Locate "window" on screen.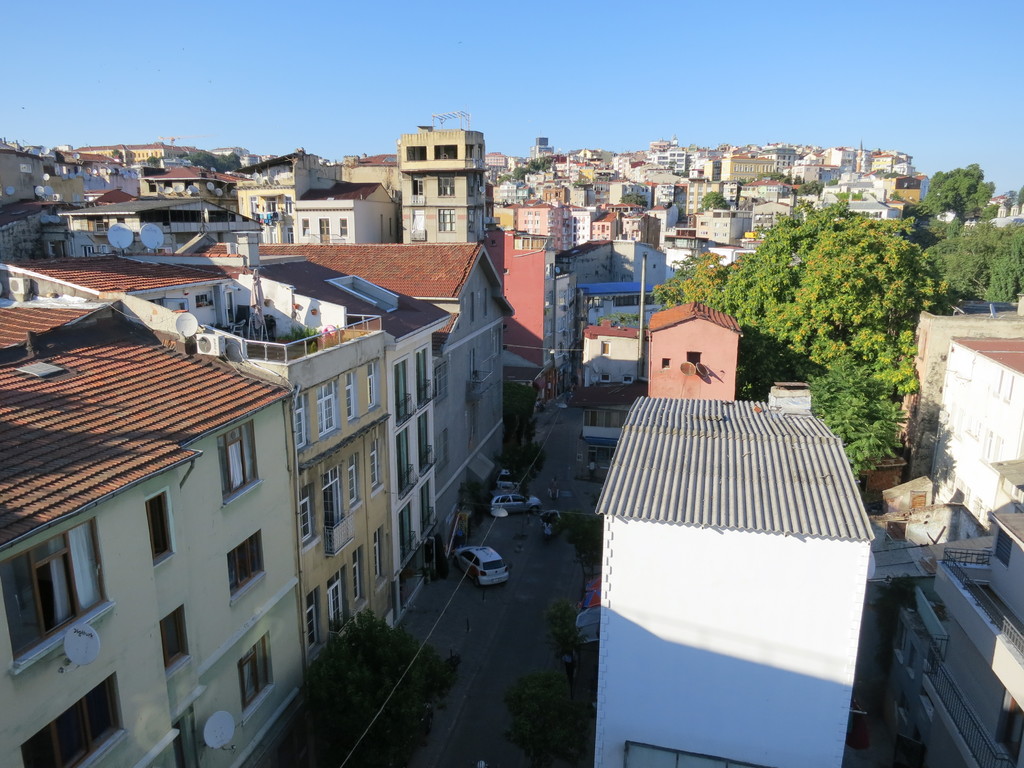
On screen at select_region(248, 195, 259, 220).
